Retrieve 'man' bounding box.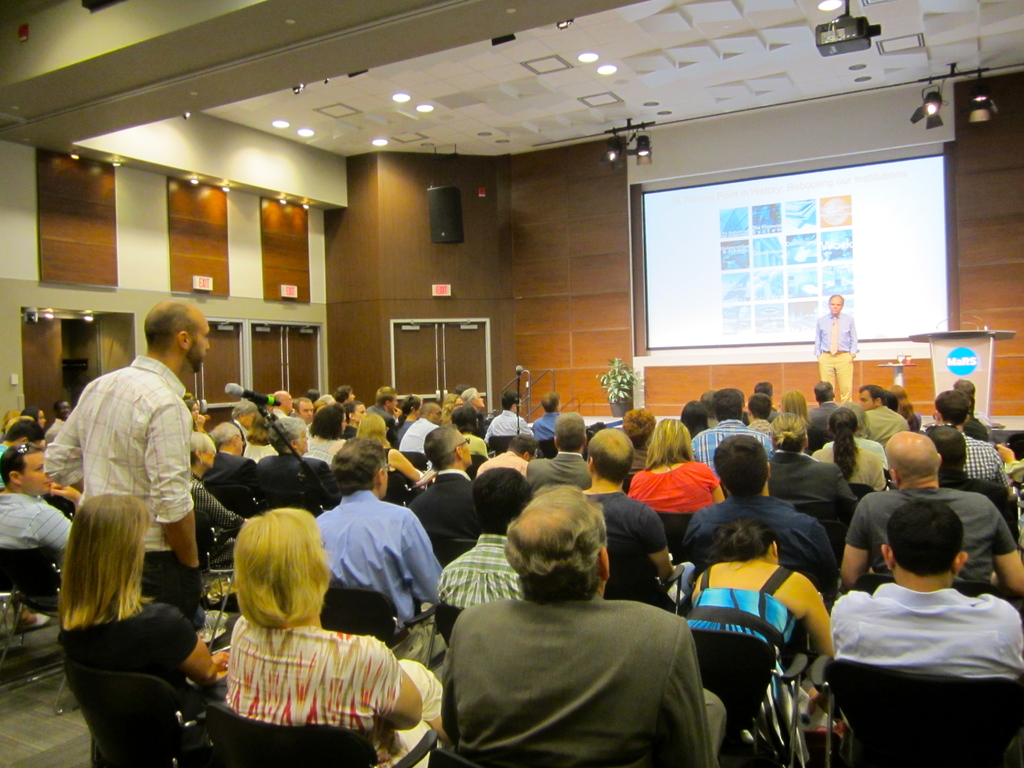
Bounding box: (43,295,214,626).
